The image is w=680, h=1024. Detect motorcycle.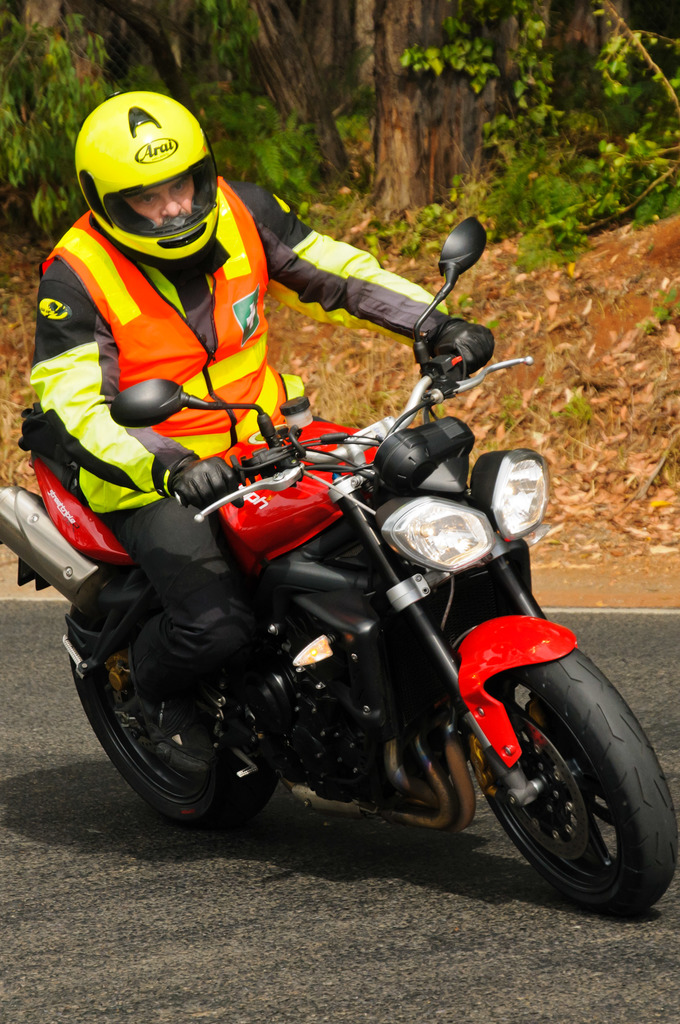
Detection: {"left": 4, "top": 228, "right": 678, "bottom": 924}.
